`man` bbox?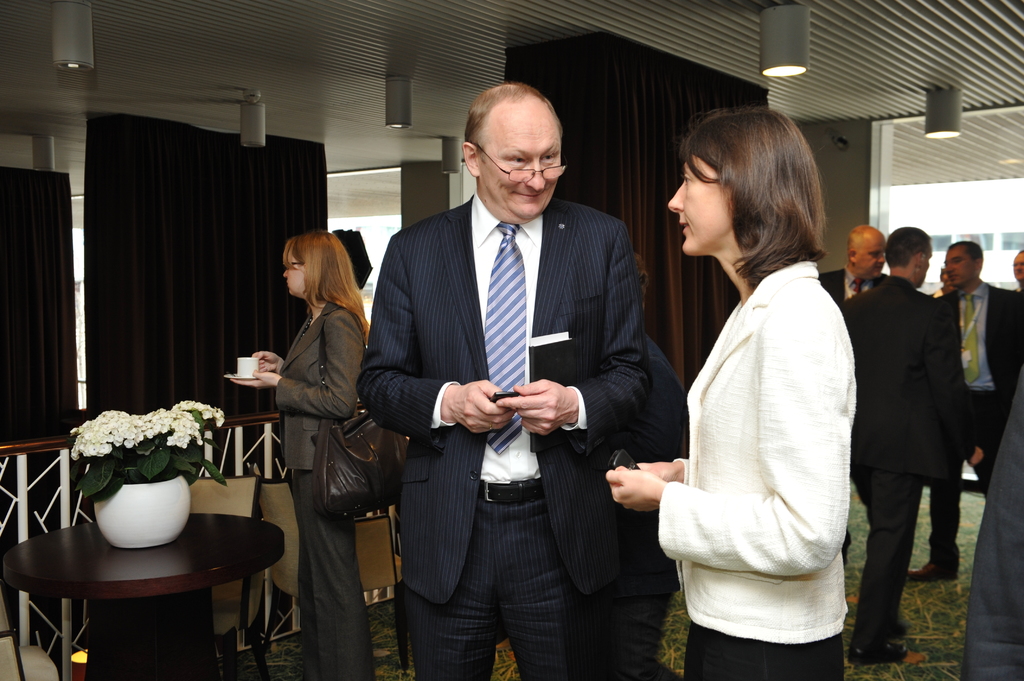
[x1=1012, y1=252, x2=1023, y2=291]
